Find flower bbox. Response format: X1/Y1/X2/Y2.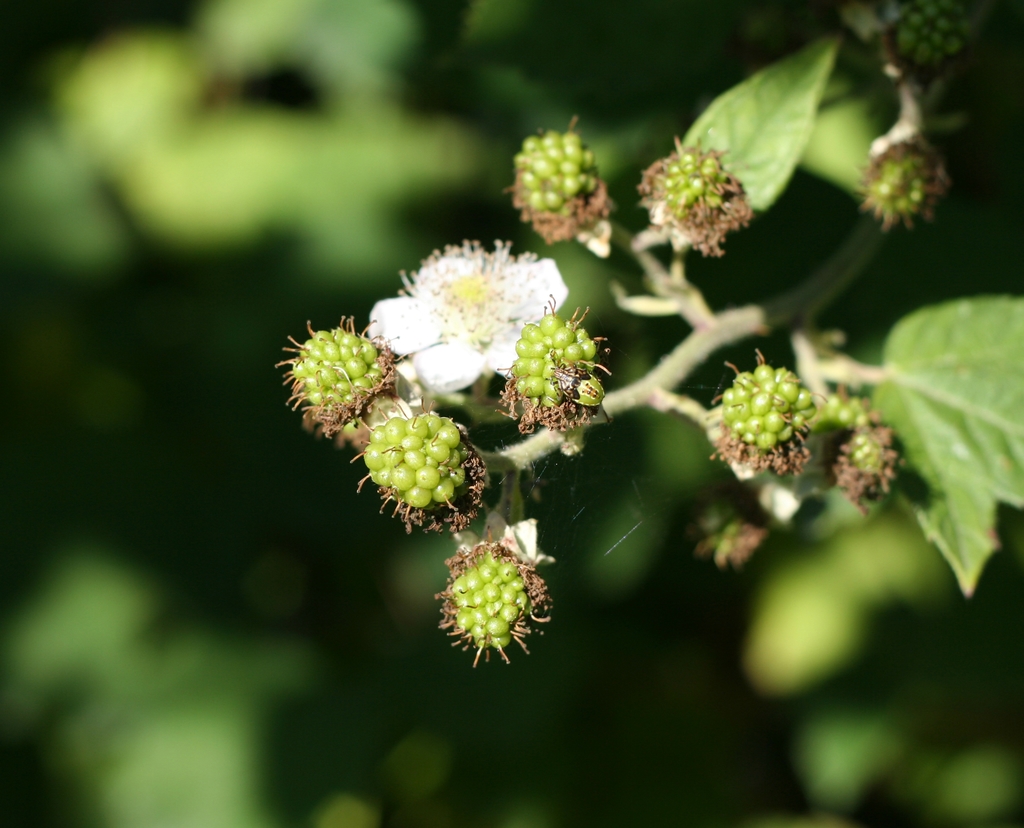
268/312/420/448.
